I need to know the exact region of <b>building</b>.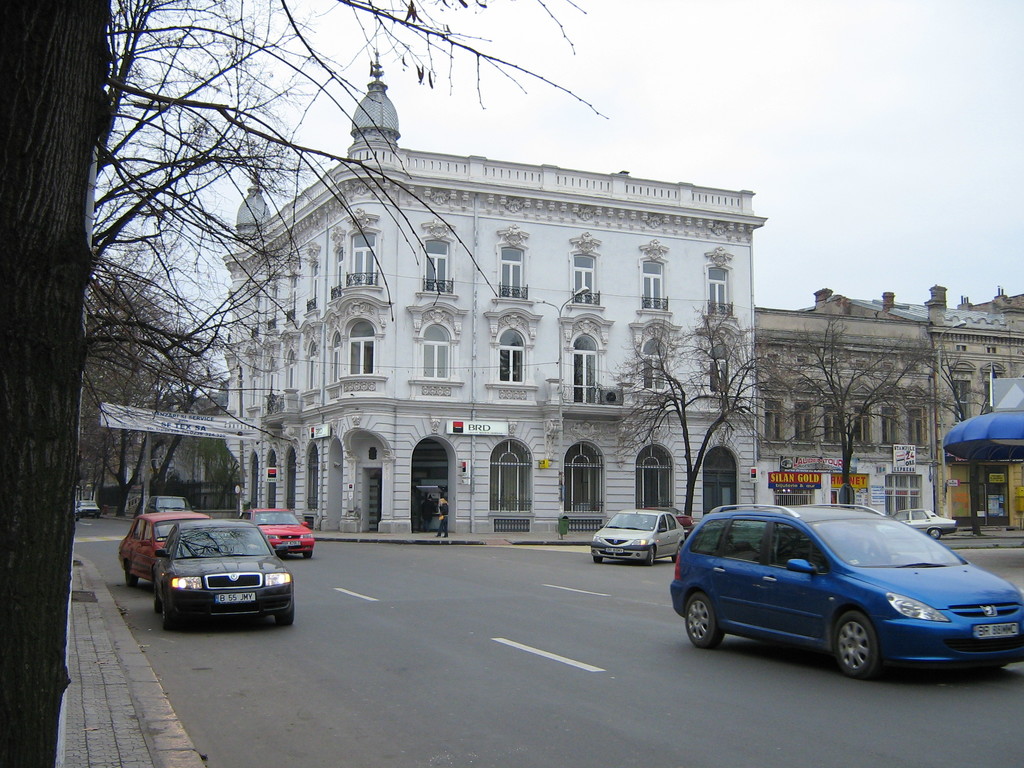
Region: Rect(755, 306, 935, 518).
